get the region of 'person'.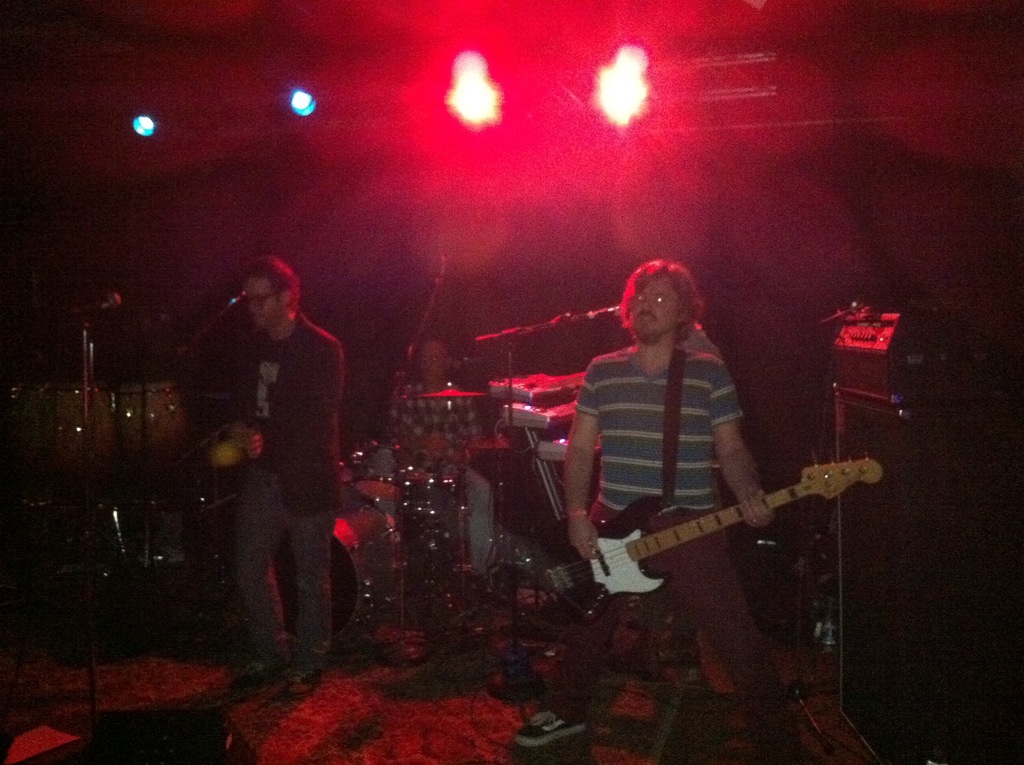
BBox(374, 335, 510, 588).
